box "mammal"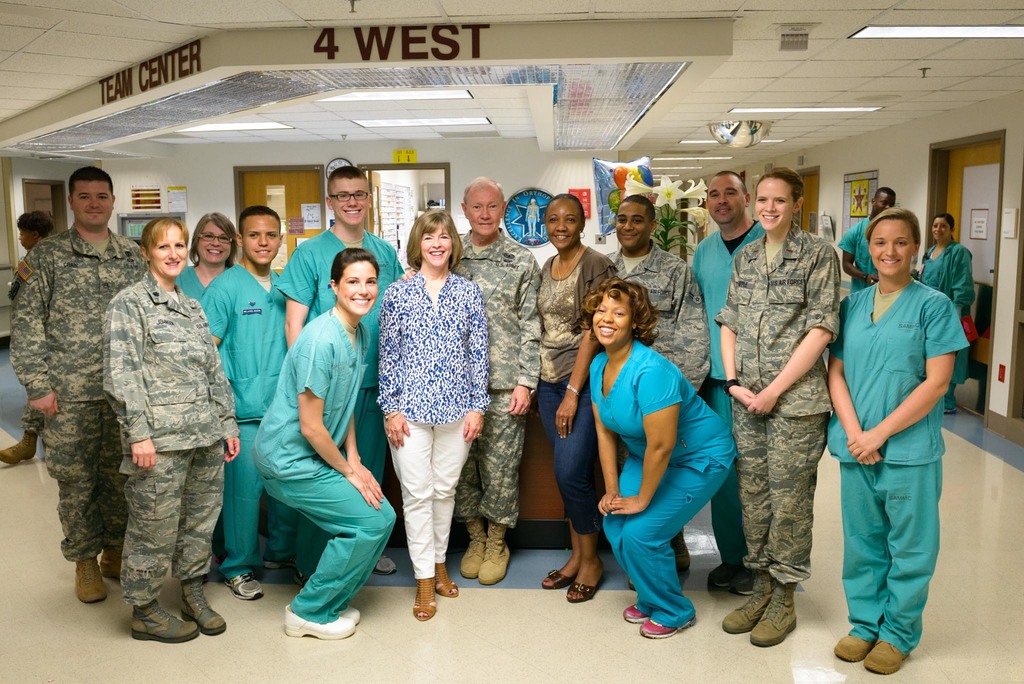
box=[0, 206, 56, 467]
